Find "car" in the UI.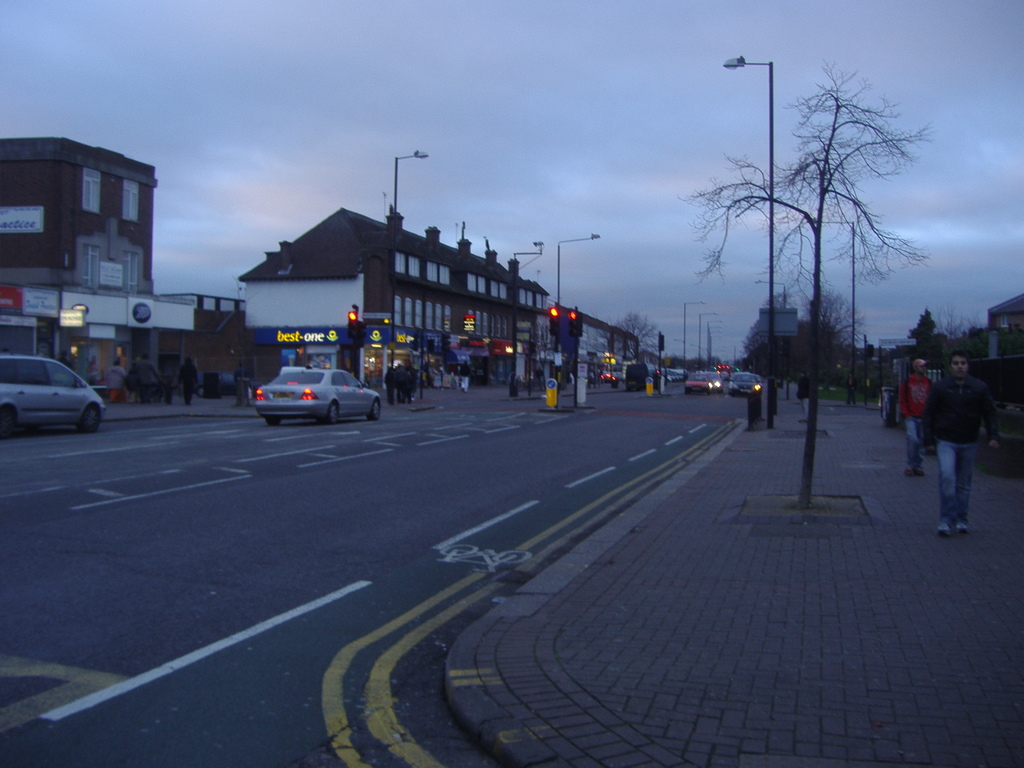
UI element at [left=686, top=364, right=722, bottom=388].
